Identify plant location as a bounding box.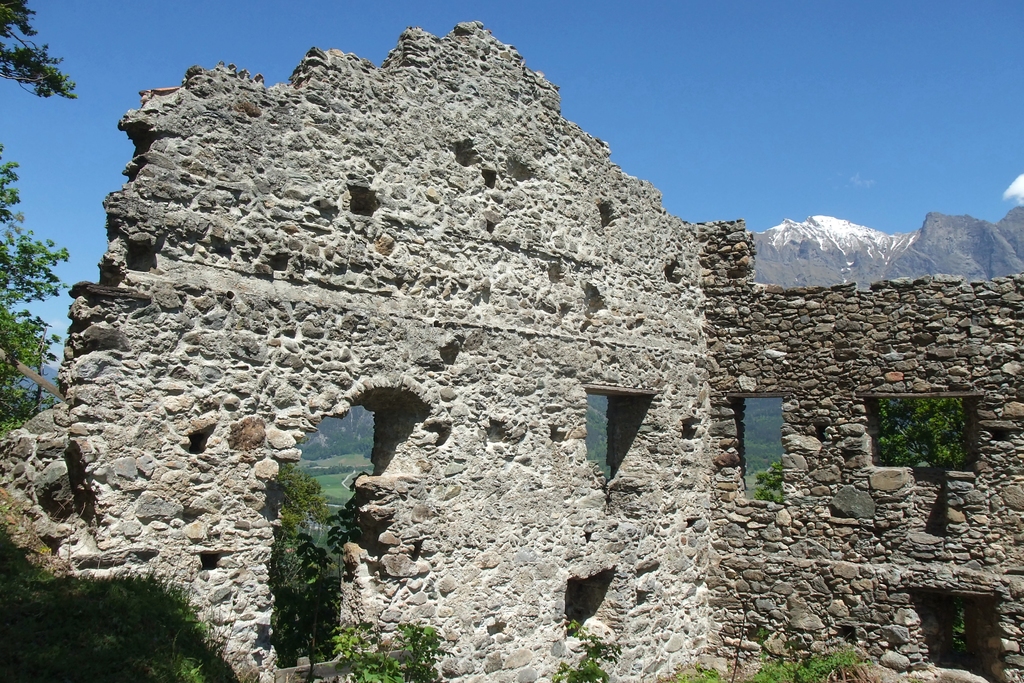
[x1=750, y1=628, x2=775, y2=646].
